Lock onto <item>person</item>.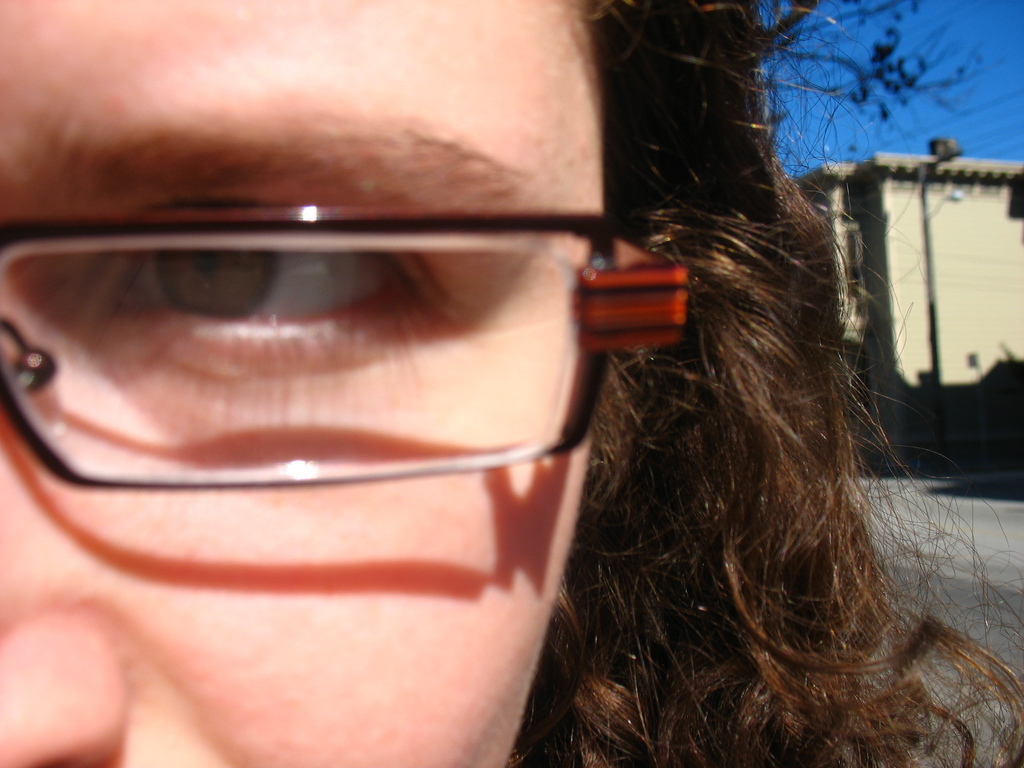
Locked: box=[0, 0, 836, 765].
